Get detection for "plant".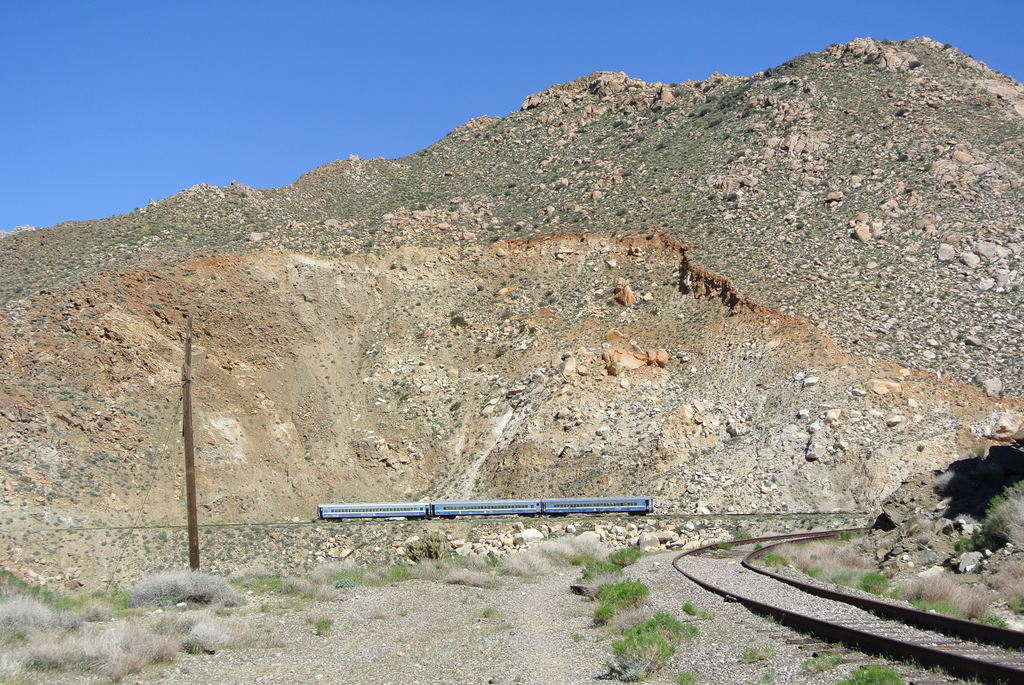
Detection: [739,642,762,661].
